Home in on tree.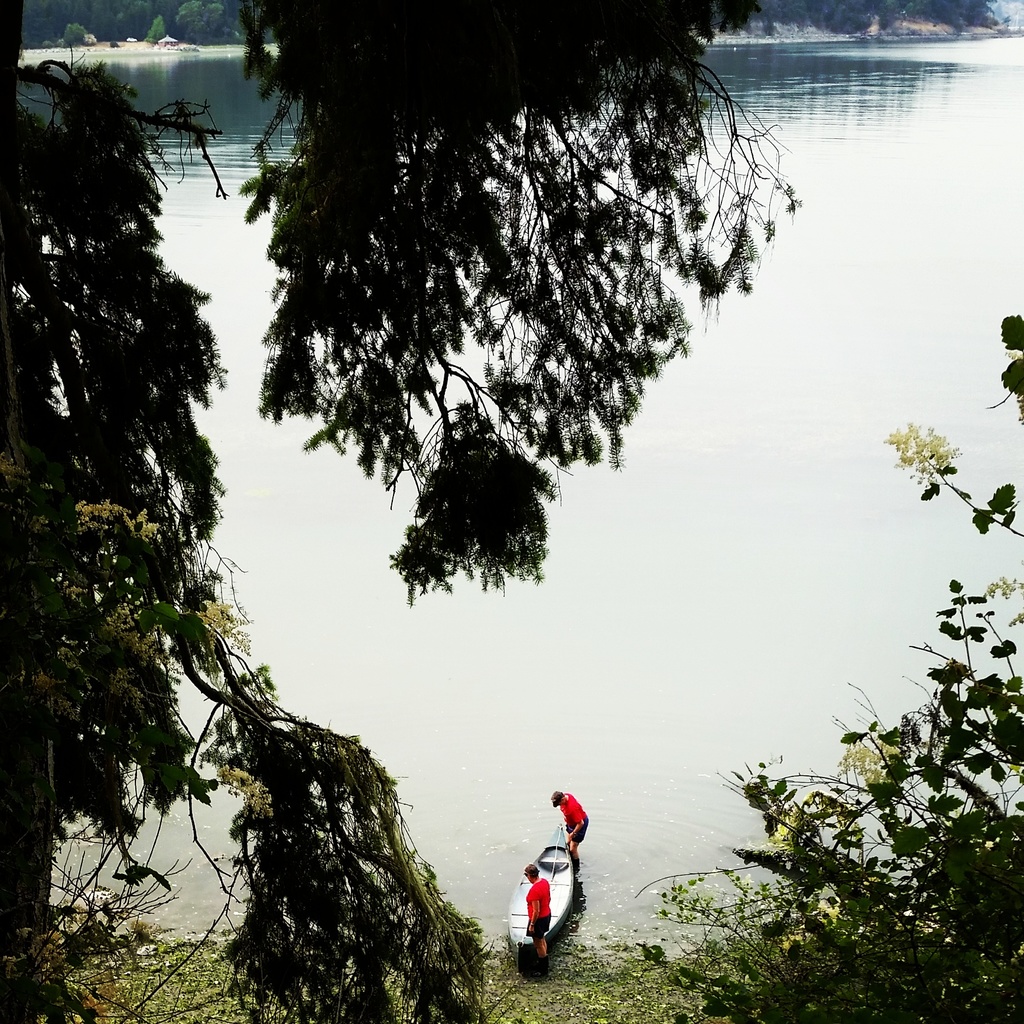
Homed in at region(0, 3, 798, 1022).
